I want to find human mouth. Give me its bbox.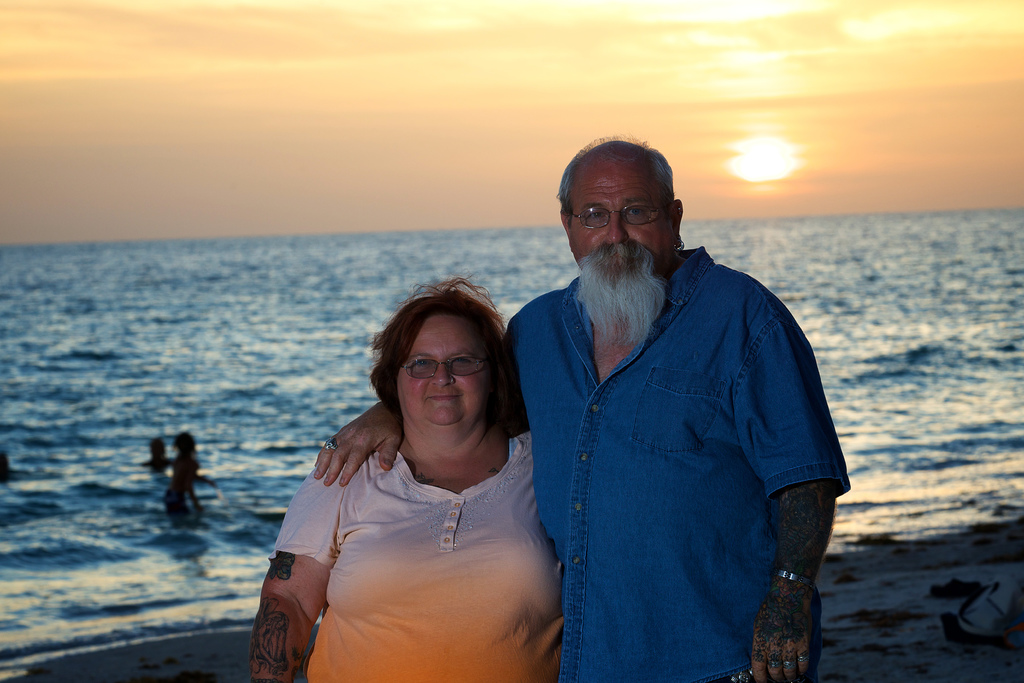
429,394,462,400.
